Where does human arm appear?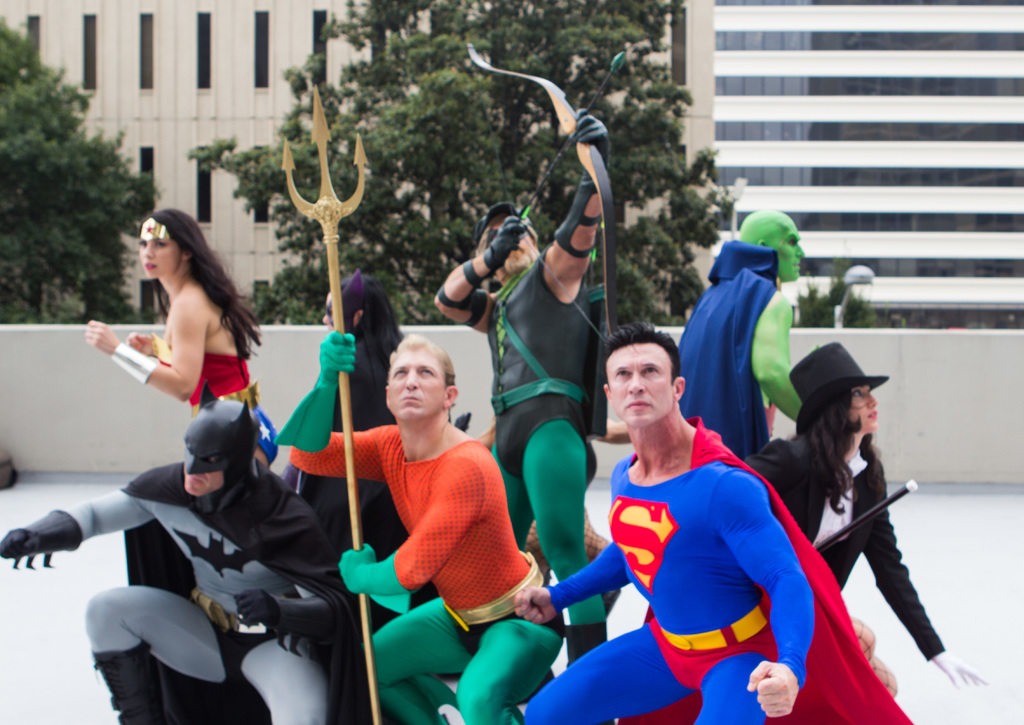
Appears at x1=335 y1=441 x2=488 y2=597.
